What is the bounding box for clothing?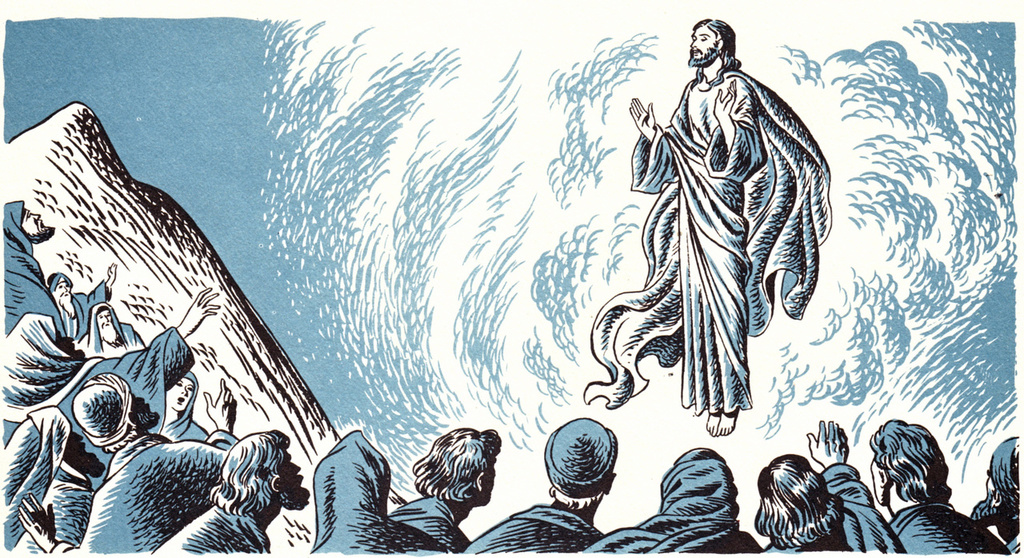
bbox=(895, 505, 1019, 557).
